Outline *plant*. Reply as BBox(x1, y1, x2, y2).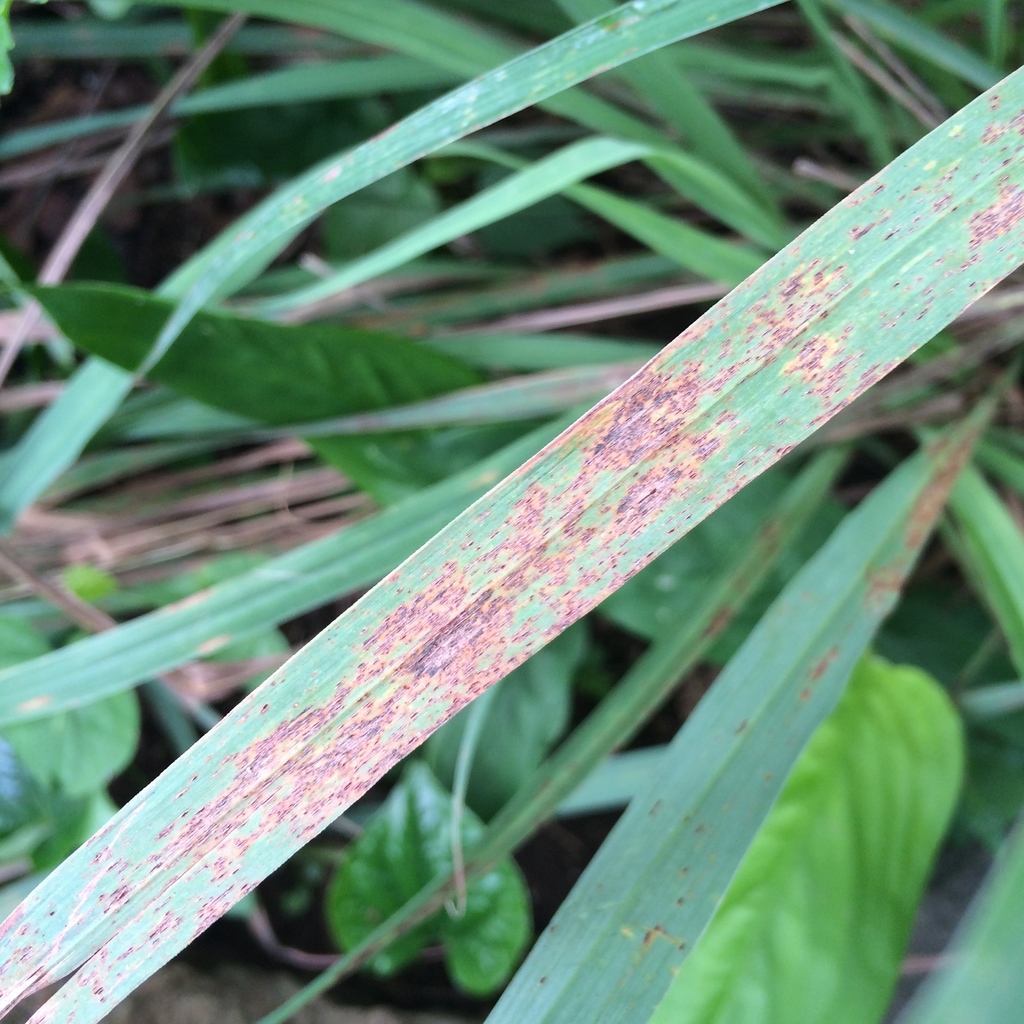
BBox(54, 74, 996, 1023).
